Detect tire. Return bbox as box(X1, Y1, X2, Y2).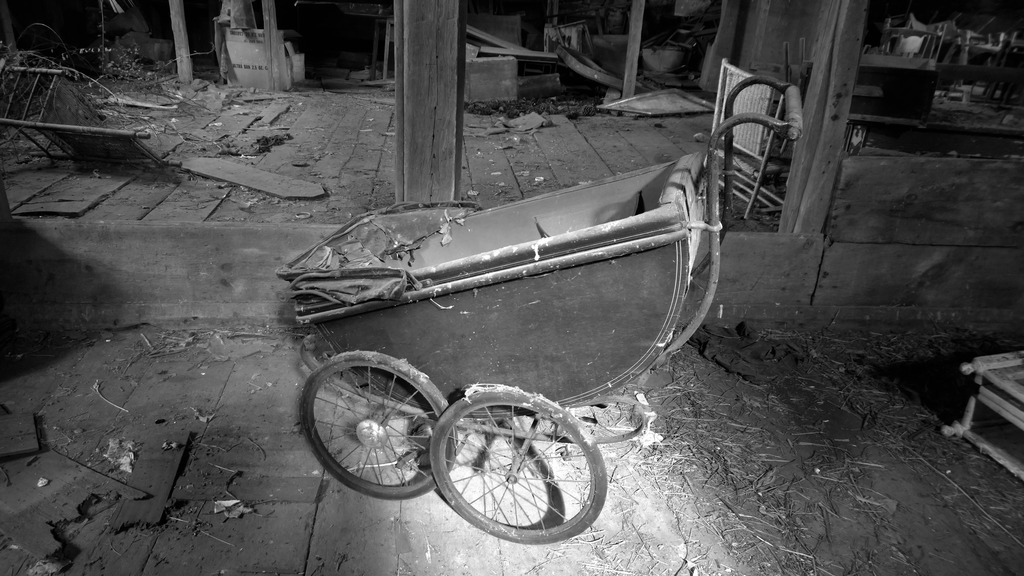
box(423, 376, 589, 538).
